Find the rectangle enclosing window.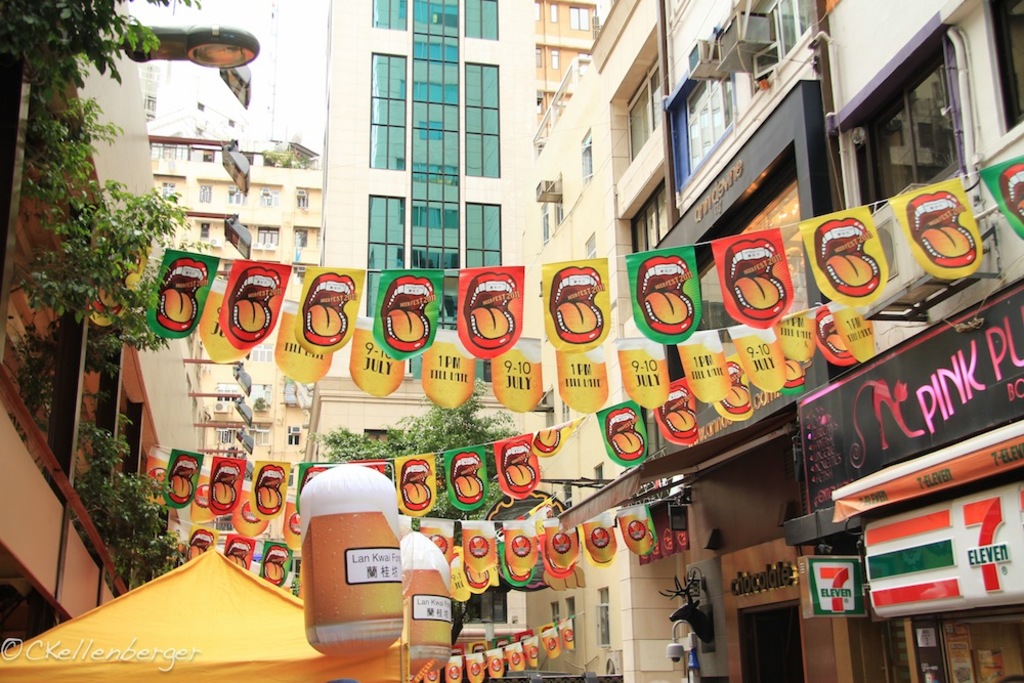
(200,223,215,241).
